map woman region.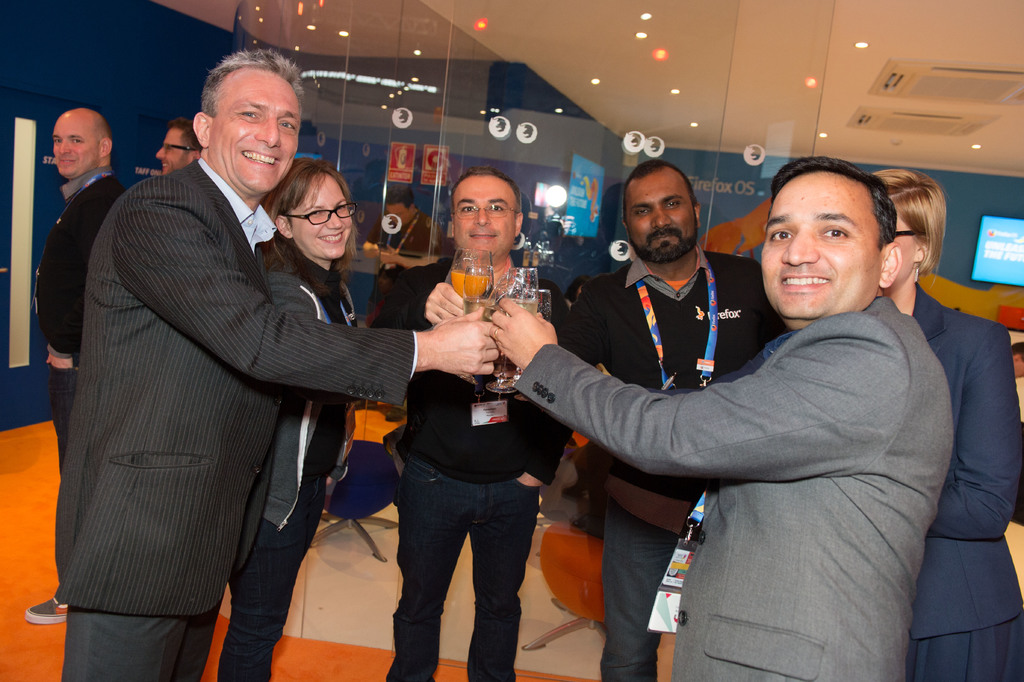
Mapped to (x1=870, y1=165, x2=1023, y2=681).
